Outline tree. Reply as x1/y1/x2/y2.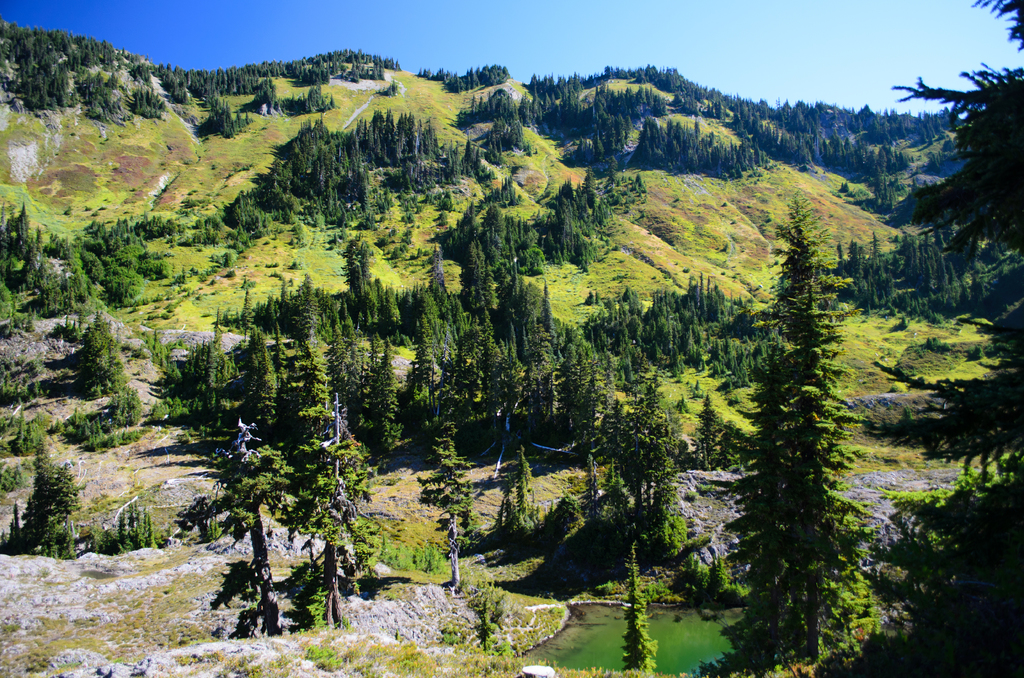
616/549/660/677.
